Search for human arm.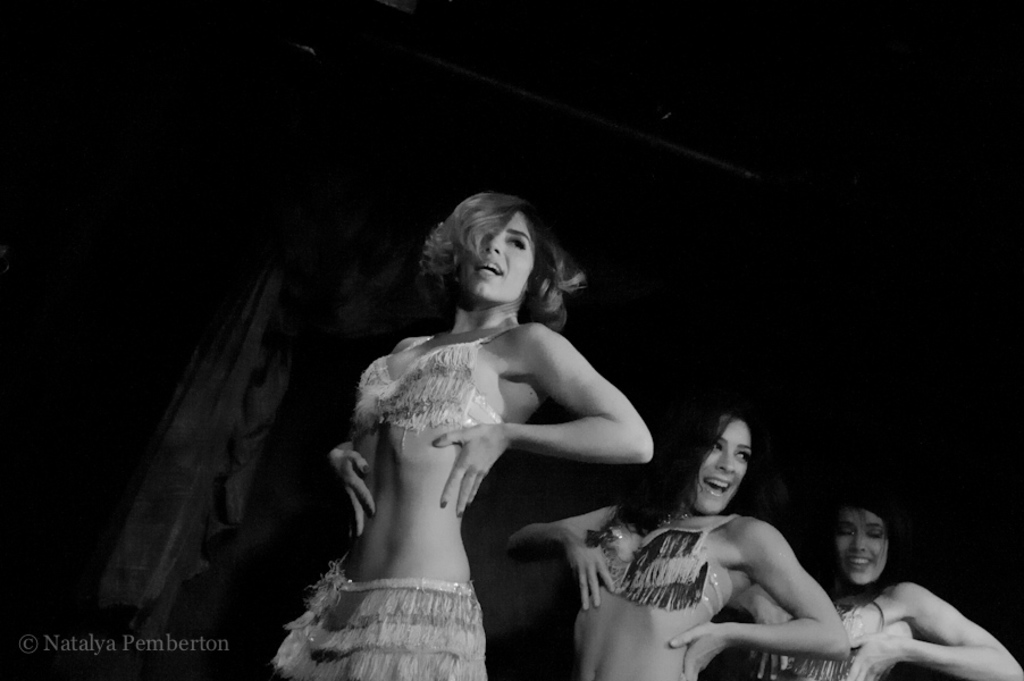
Found at detection(505, 506, 620, 607).
